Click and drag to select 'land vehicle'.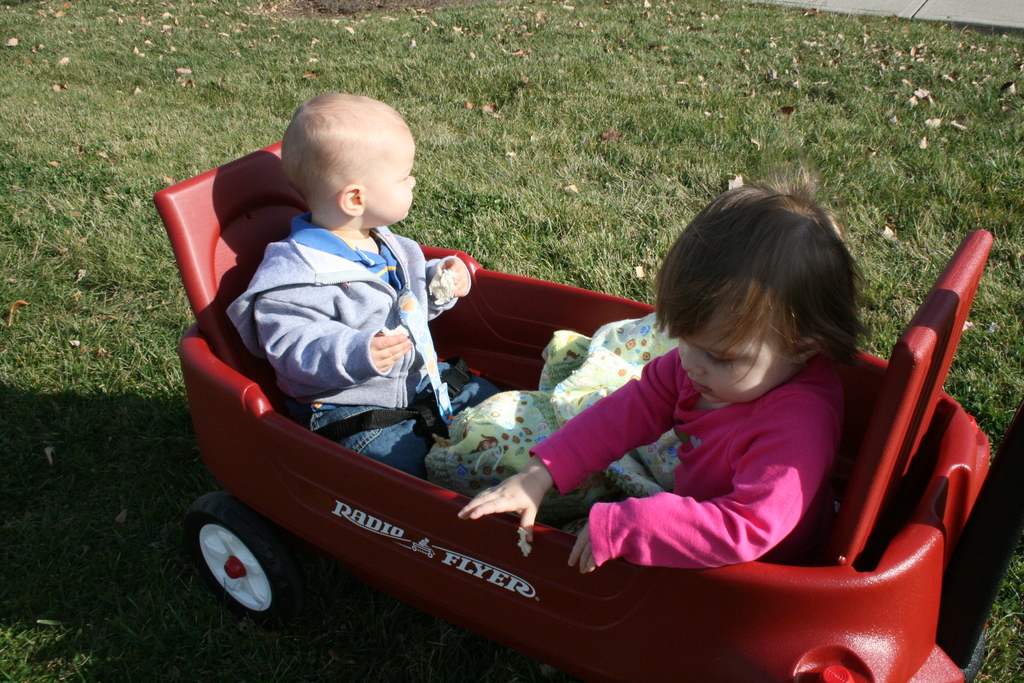
Selection: x1=156 y1=141 x2=1023 y2=682.
